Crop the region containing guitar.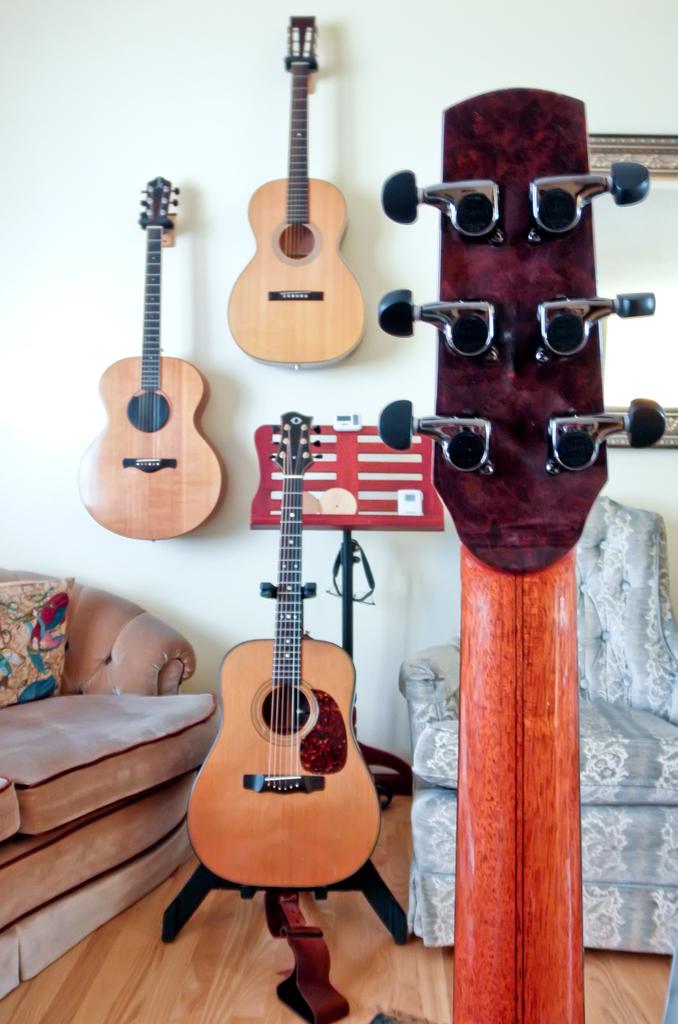
Crop region: BBox(74, 168, 224, 543).
